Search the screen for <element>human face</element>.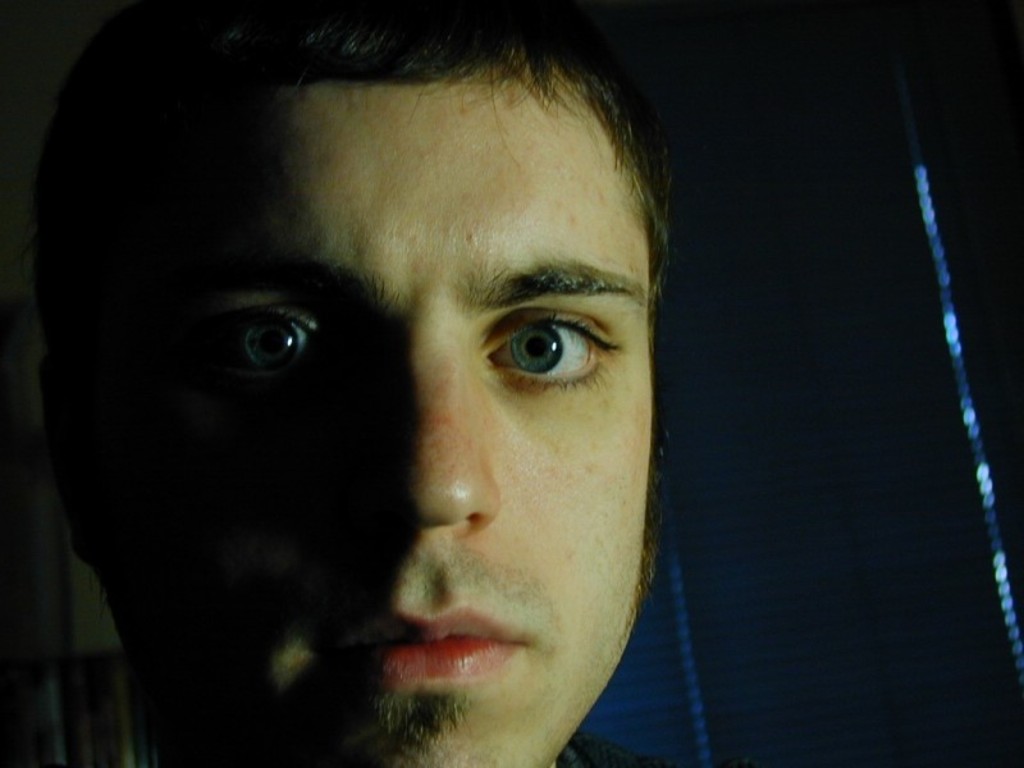
Found at left=37, top=60, right=649, bottom=767.
